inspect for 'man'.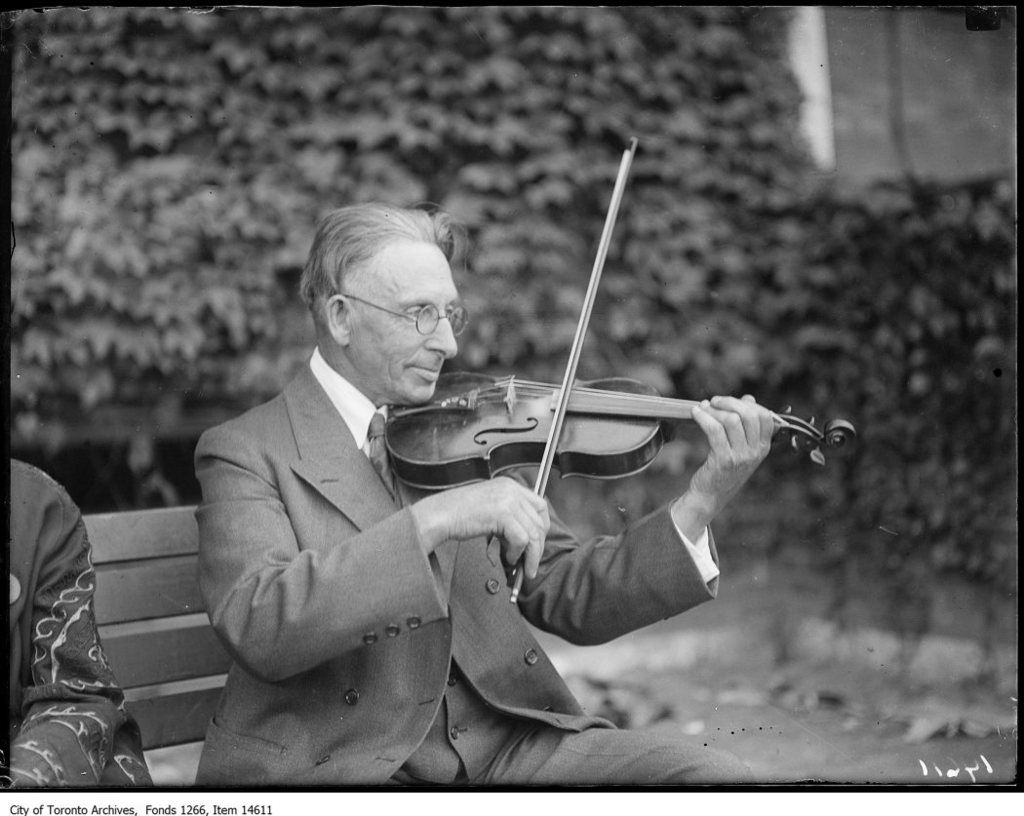
Inspection: locate(193, 200, 773, 785).
